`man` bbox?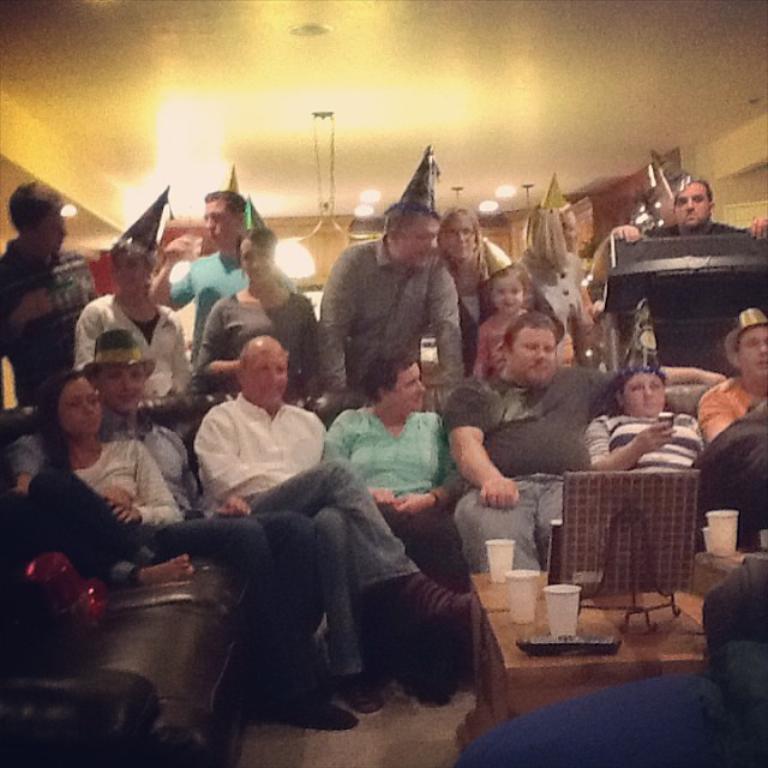
pyautogui.locateOnScreen(317, 198, 466, 390)
